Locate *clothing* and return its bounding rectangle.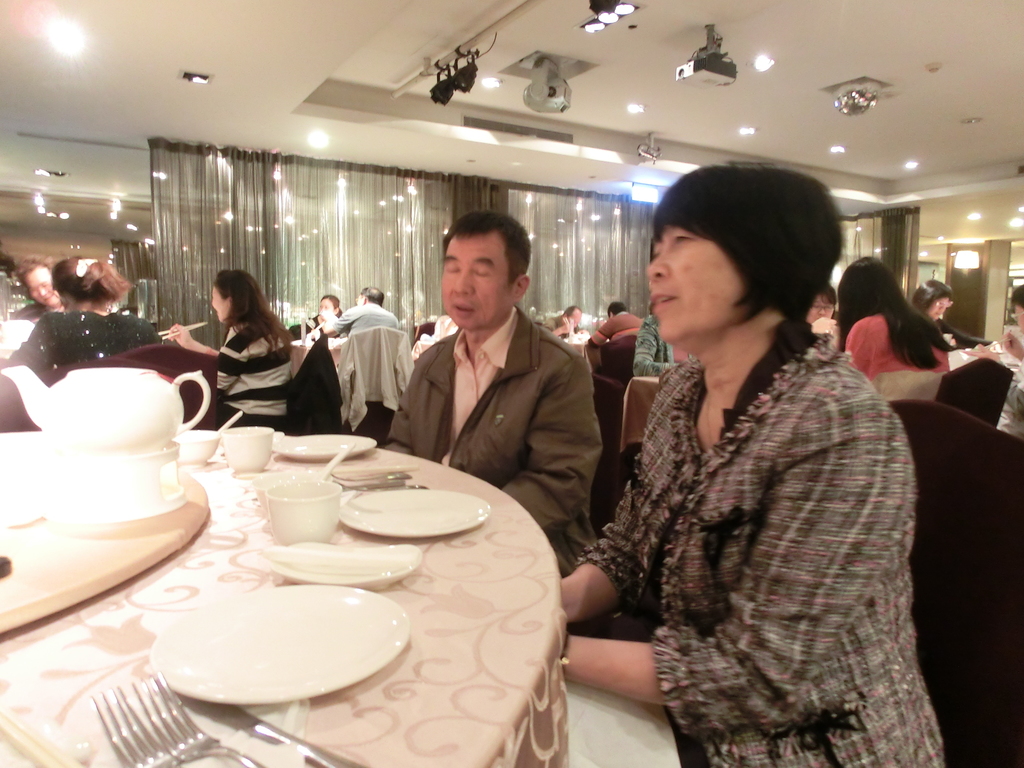
l=593, t=314, r=646, b=346.
